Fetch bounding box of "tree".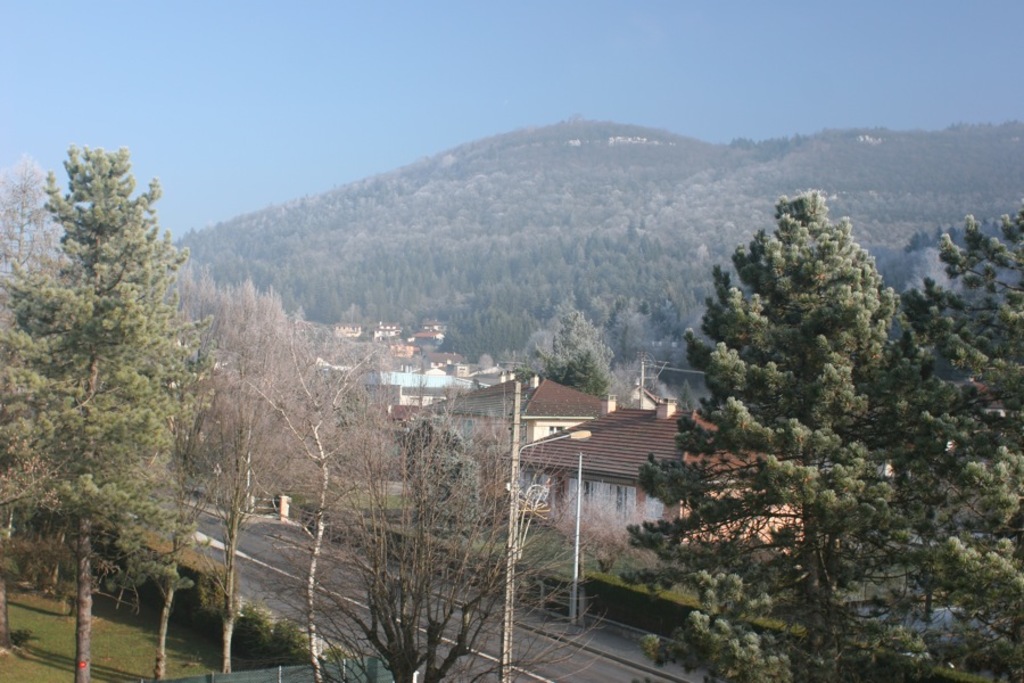
Bbox: rect(381, 257, 441, 323).
